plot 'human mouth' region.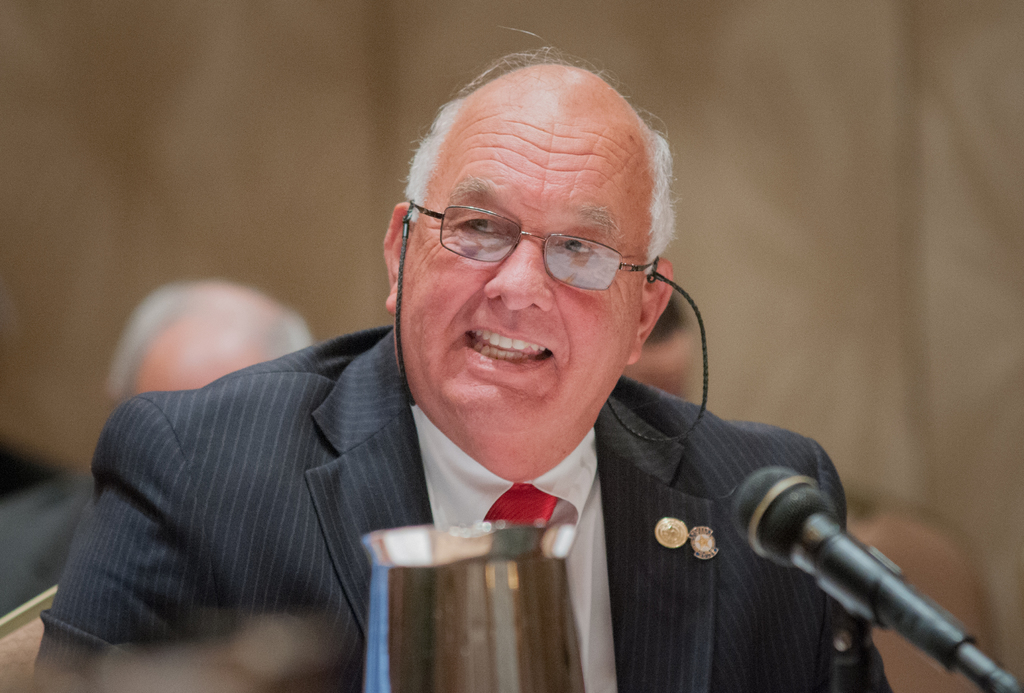
Plotted at (left=462, top=325, right=553, bottom=369).
